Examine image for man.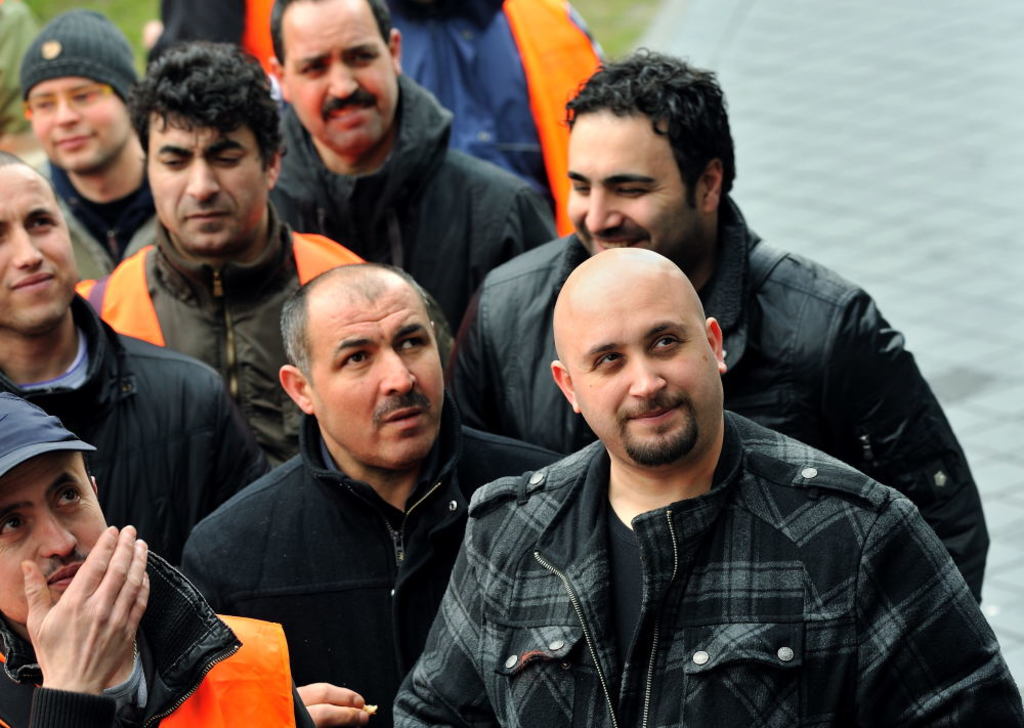
Examination result: <box>456,43,989,594</box>.
